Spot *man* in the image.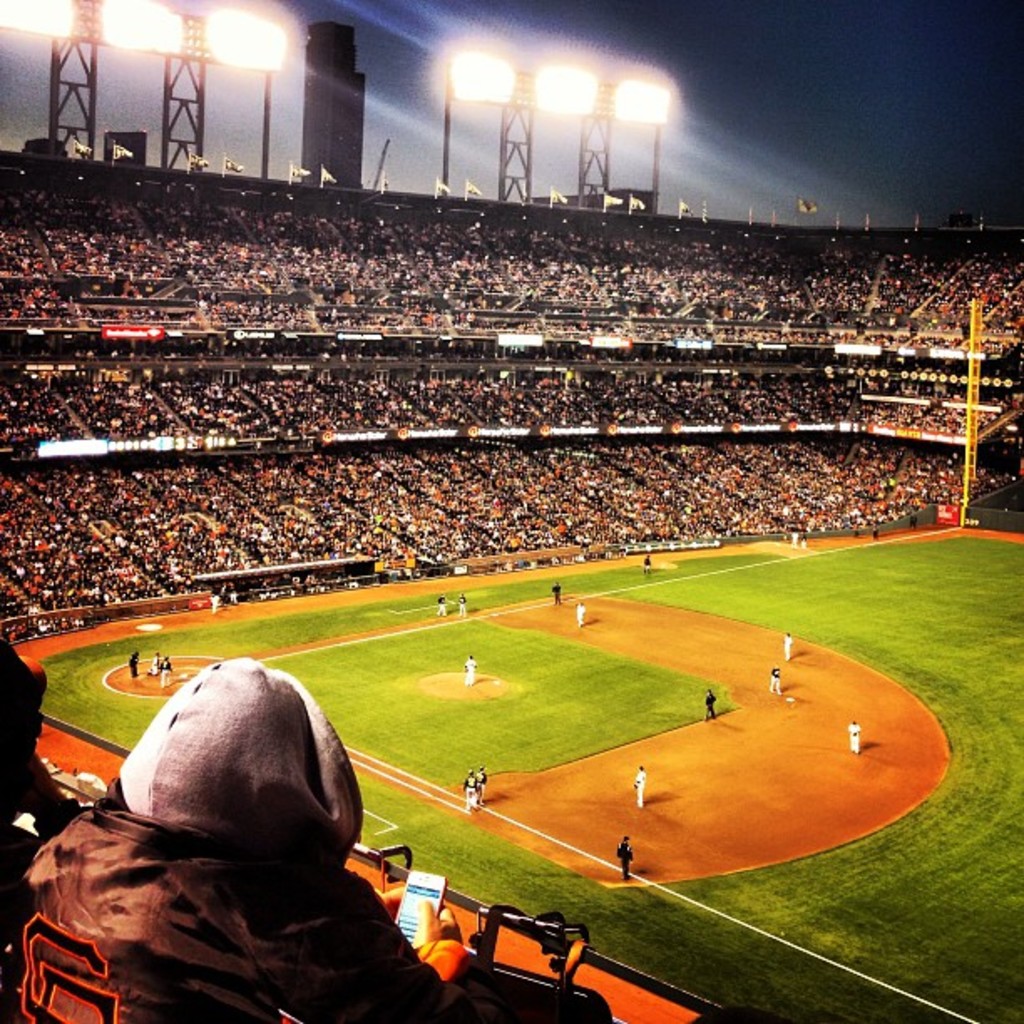
*man* found at l=768, t=666, r=781, b=694.
